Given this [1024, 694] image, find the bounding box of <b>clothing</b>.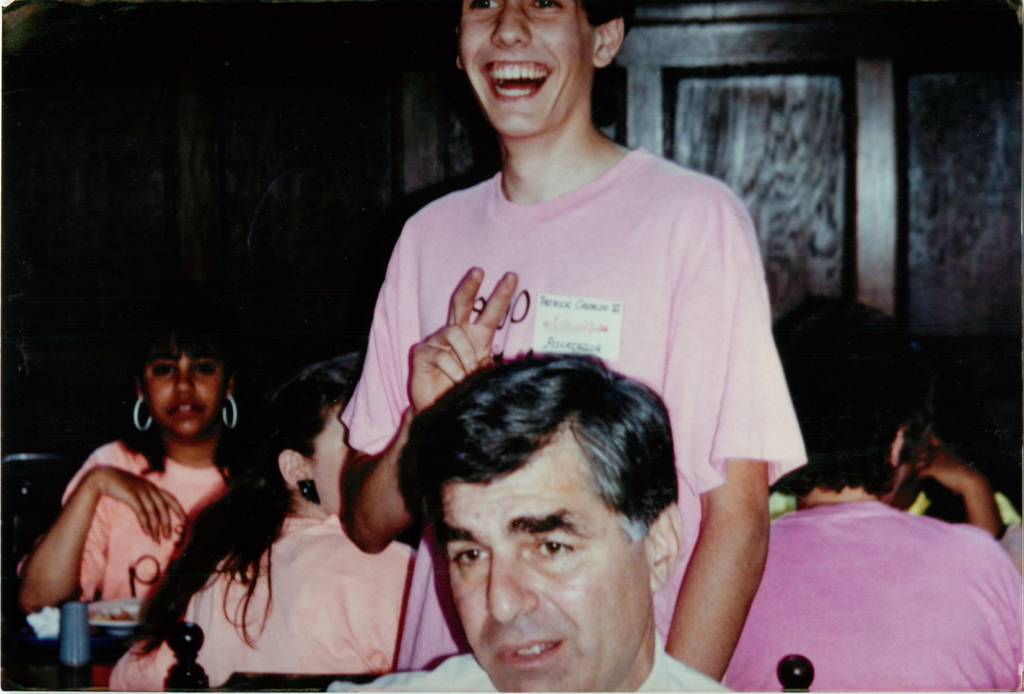
(716,494,1023,693).
